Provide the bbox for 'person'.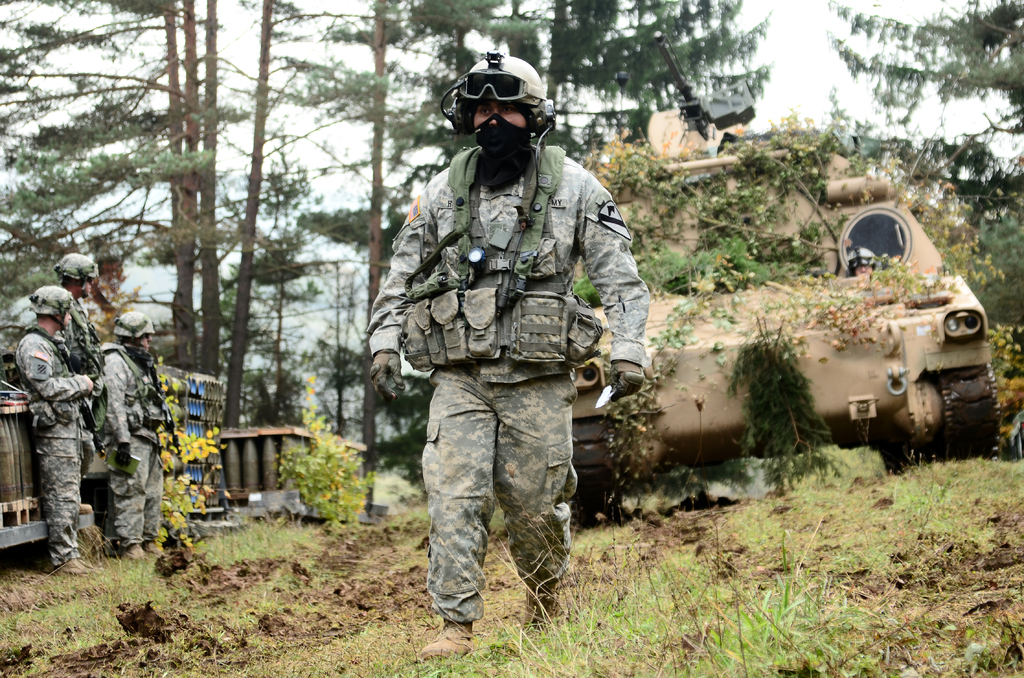
bbox(100, 311, 172, 561).
